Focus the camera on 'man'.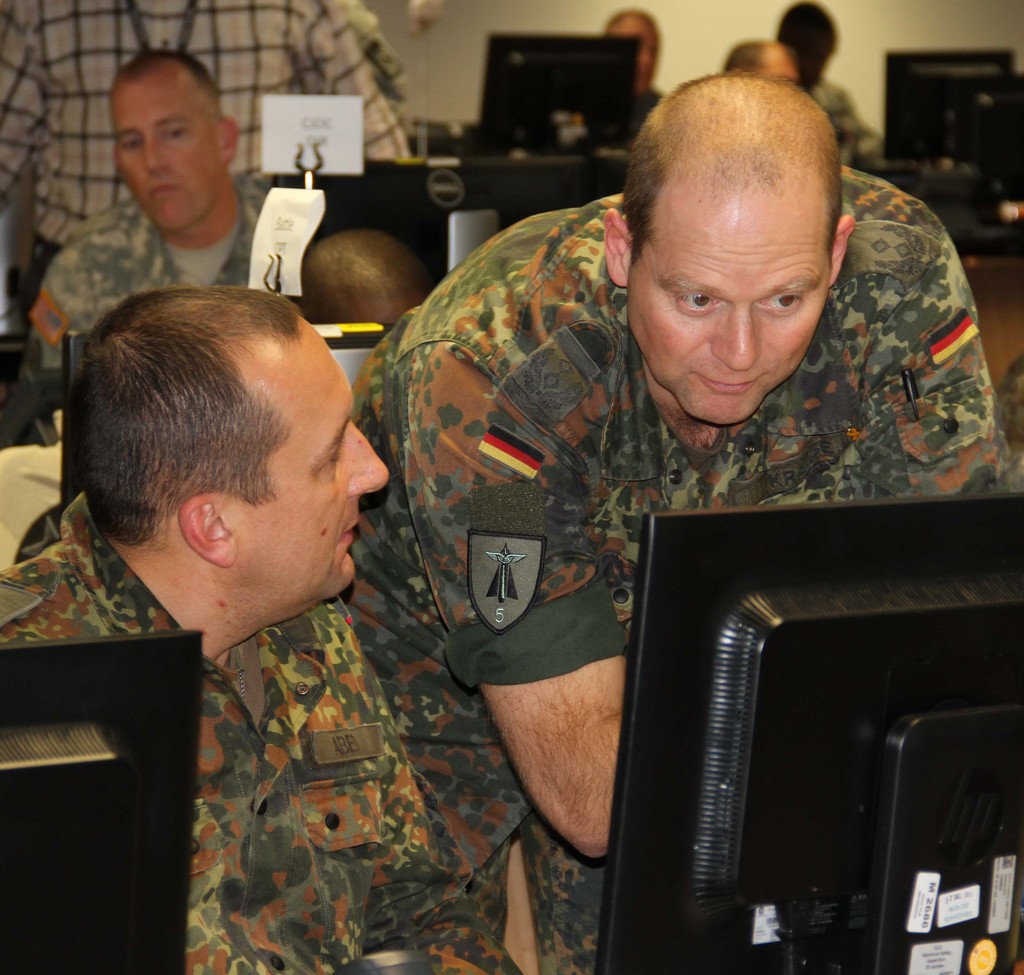
Focus region: box=[0, 289, 515, 974].
